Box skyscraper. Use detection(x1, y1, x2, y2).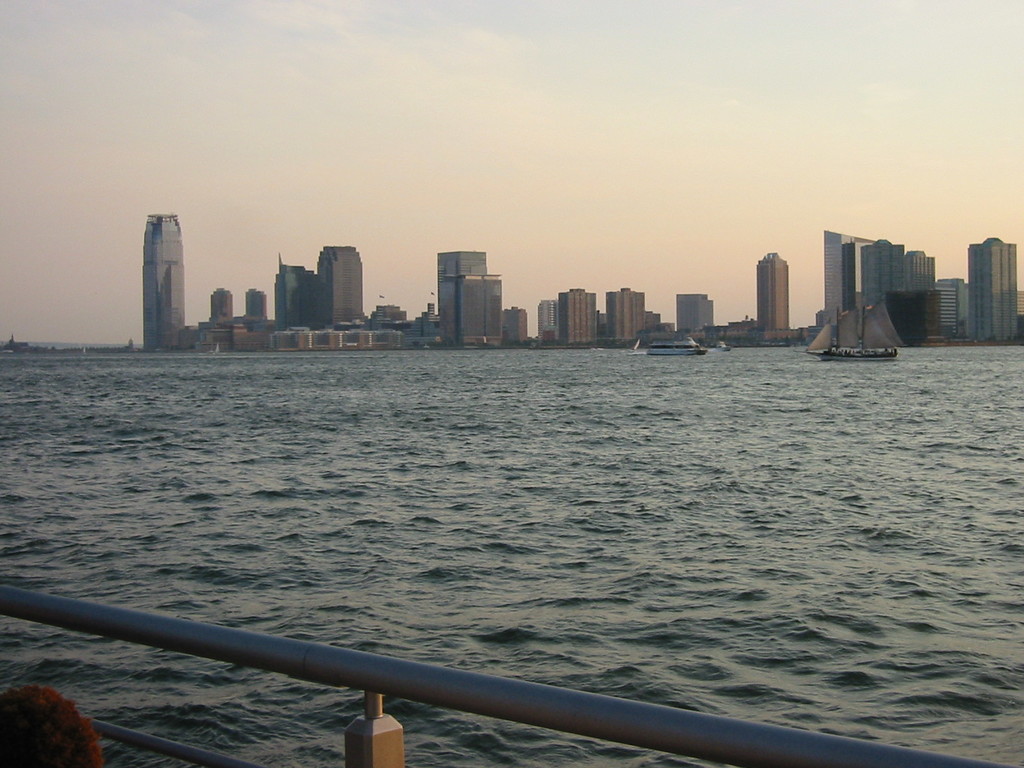
detection(564, 285, 601, 339).
